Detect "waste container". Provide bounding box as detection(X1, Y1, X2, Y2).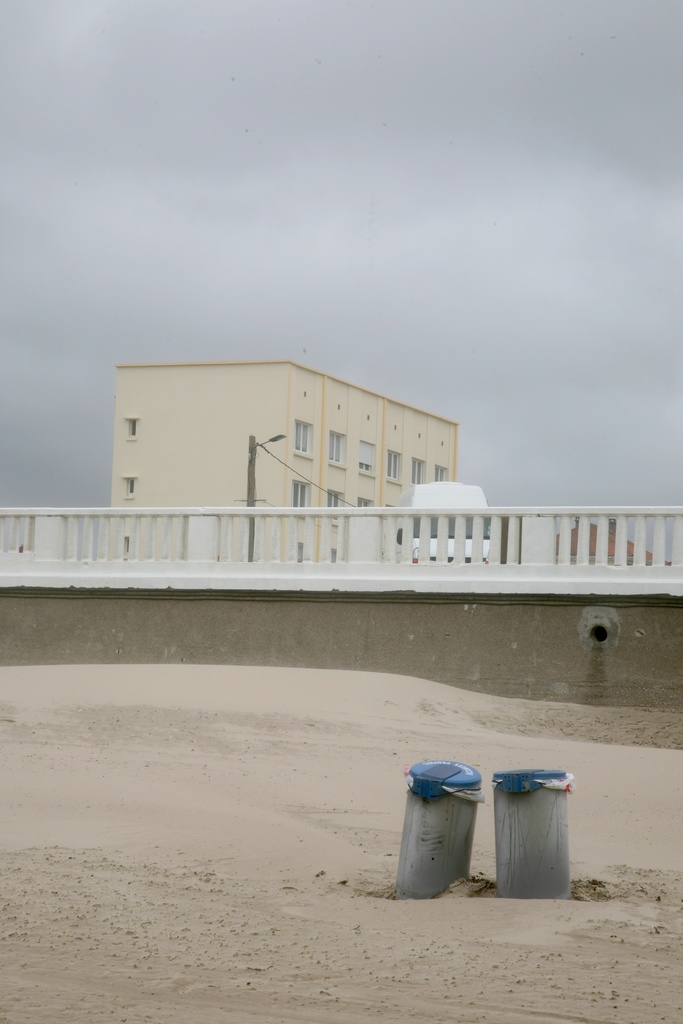
detection(401, 755, 499, 909).
